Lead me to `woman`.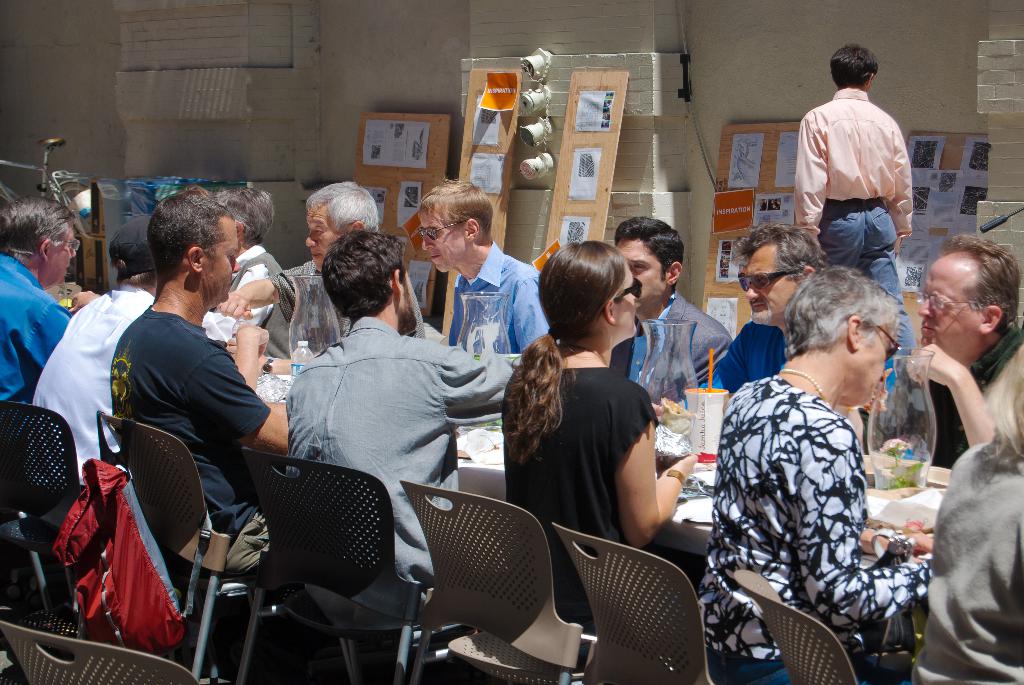
Lead to bbox=(911, 341, 1023, 684).
